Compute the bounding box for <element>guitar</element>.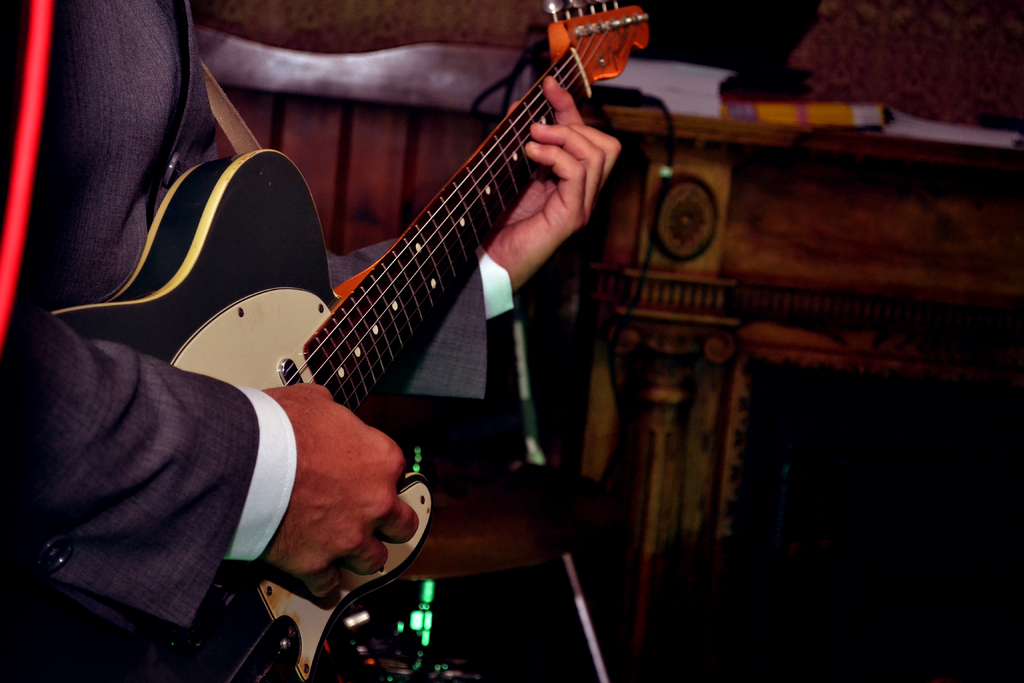
left=51, top=0, right=649, bottom=682.
